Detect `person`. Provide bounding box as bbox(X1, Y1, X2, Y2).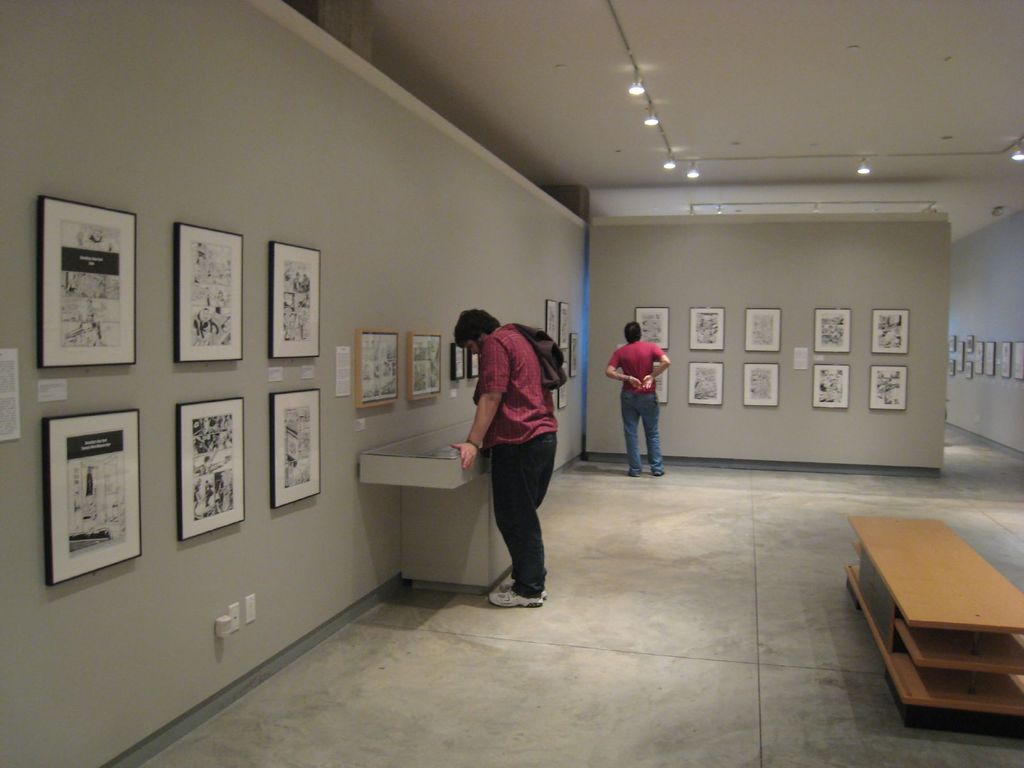
bbox(607, 318, 673, 477).
